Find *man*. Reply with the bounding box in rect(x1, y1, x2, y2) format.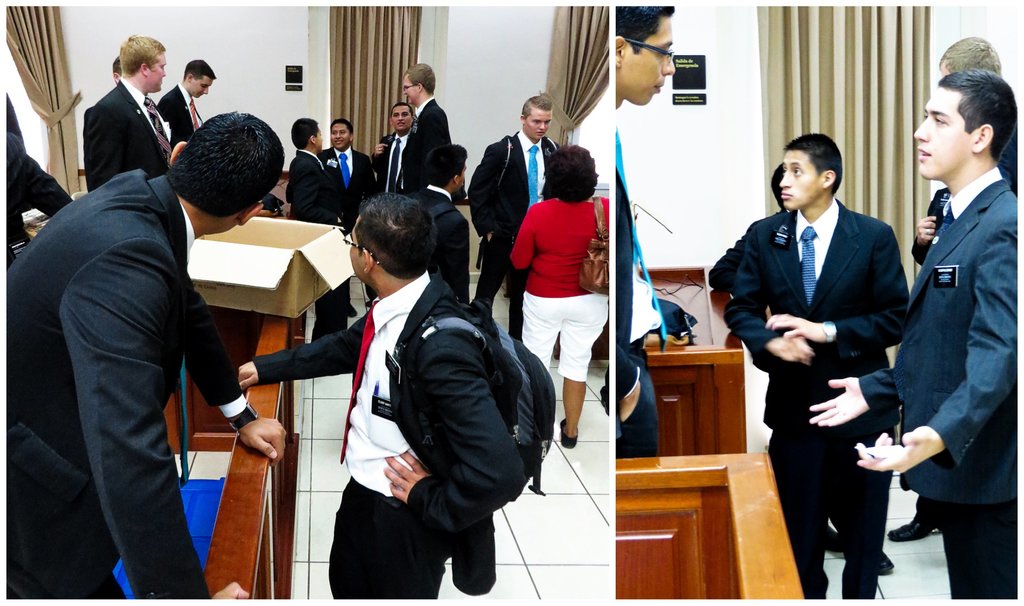
rect(468, 92, 561, 341).
